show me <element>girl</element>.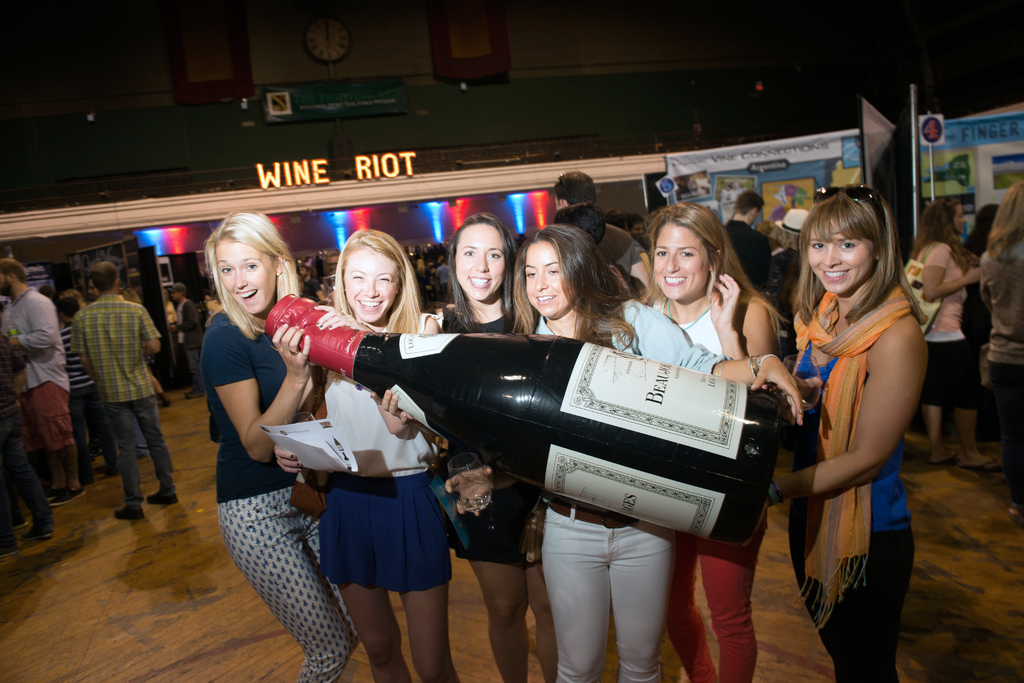
<element>girl</element> is here: Rect(198, 209, 359, 682).
